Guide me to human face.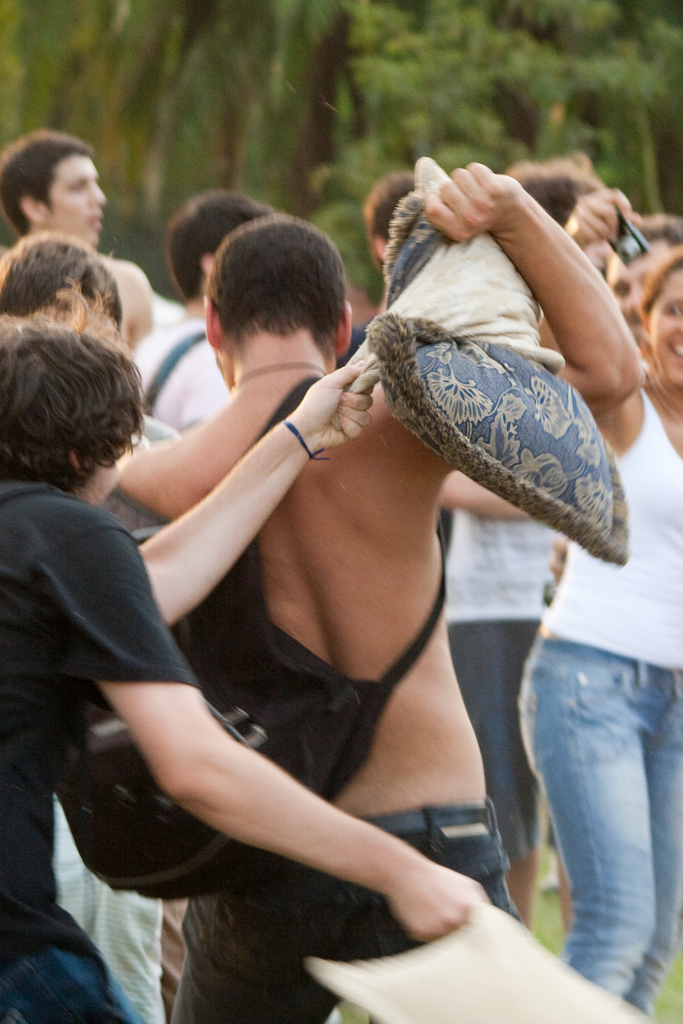
Guidance: (50,151,106,249).
